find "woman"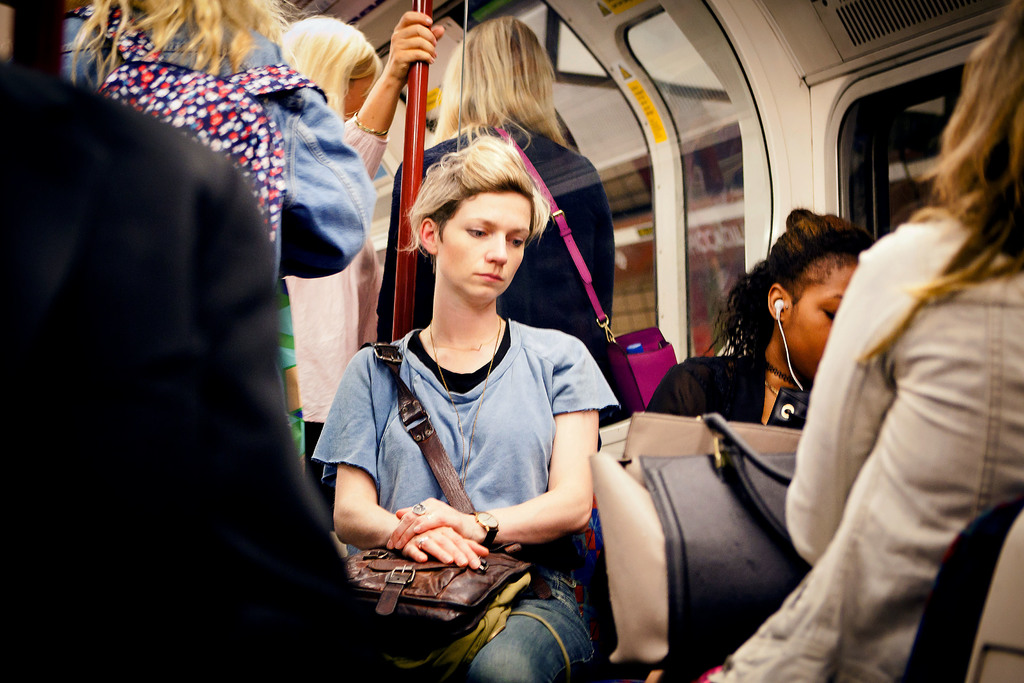
bbox(60, 0, 383, 278)
